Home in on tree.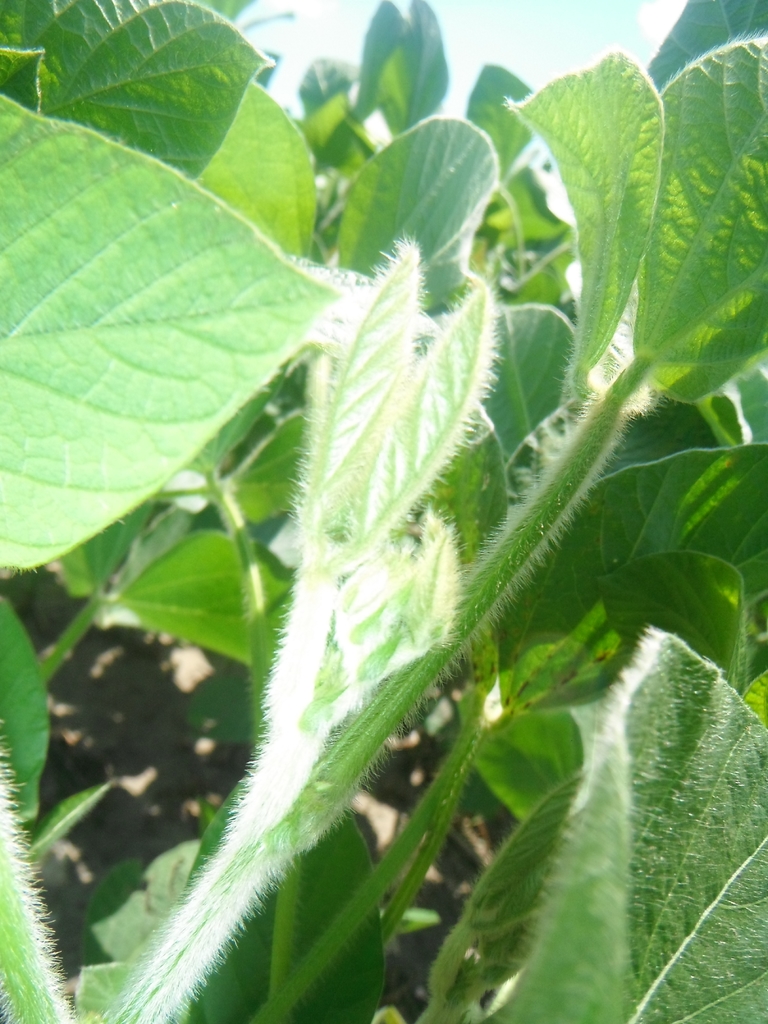
Homed in at bbox=(0, 0, 767, 1023).
